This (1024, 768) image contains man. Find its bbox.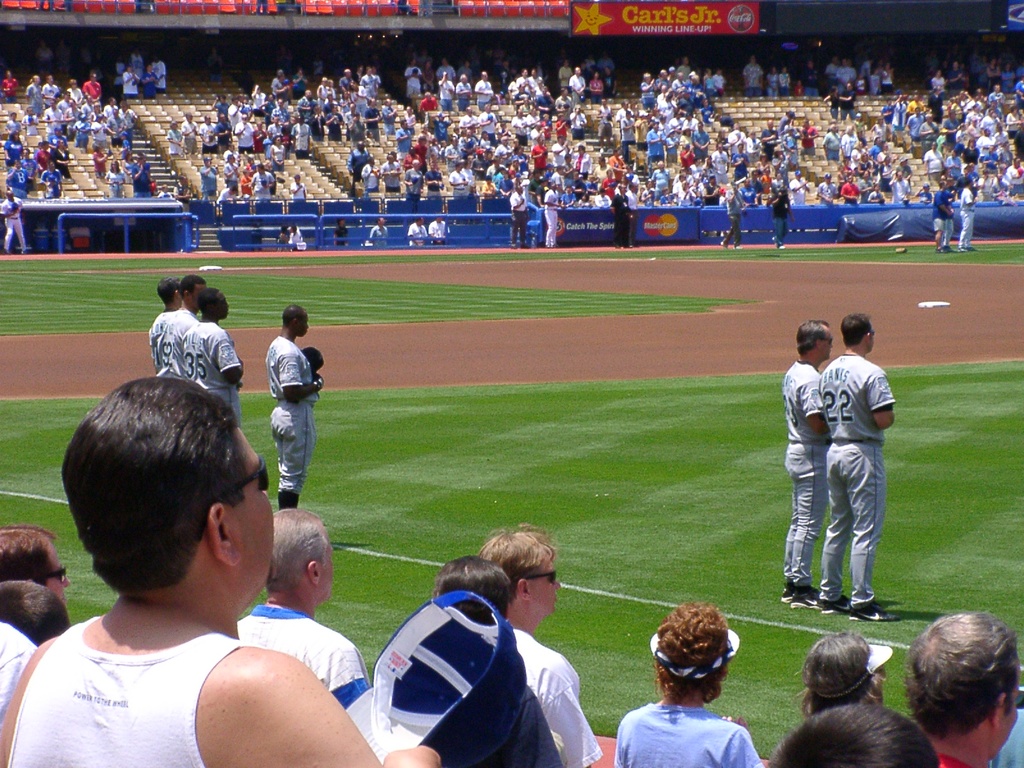
l=145, t=278, r=182, b=364.
